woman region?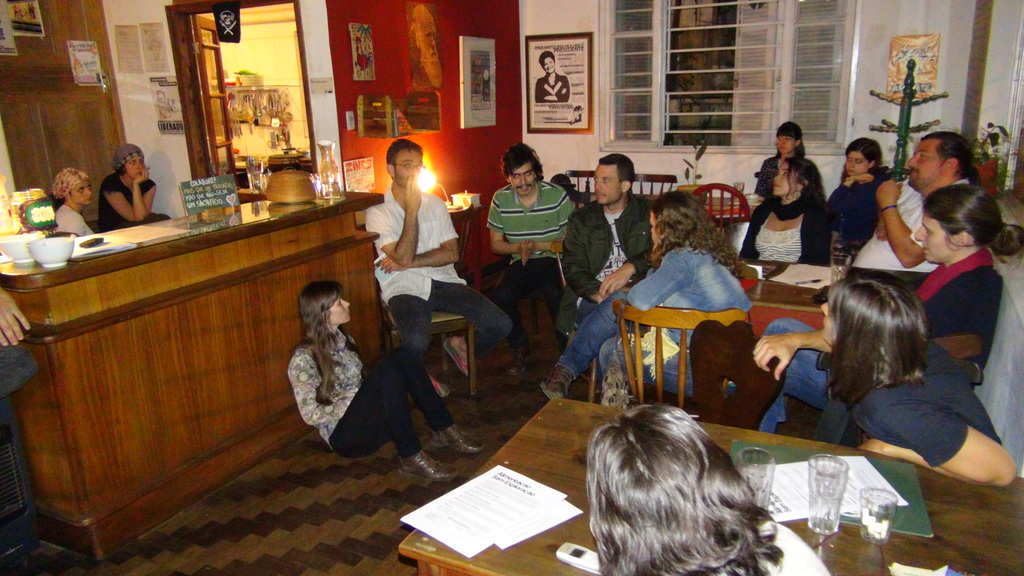
Rect(50, 167, 102, 239)
